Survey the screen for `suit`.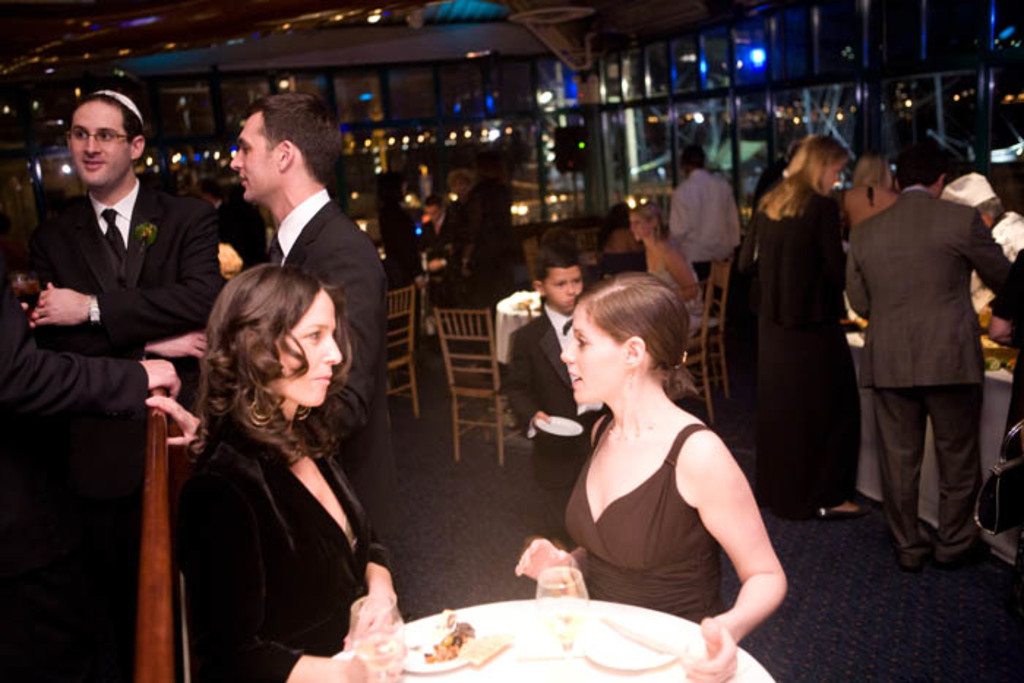
Survey found: (168,426,401,682).
